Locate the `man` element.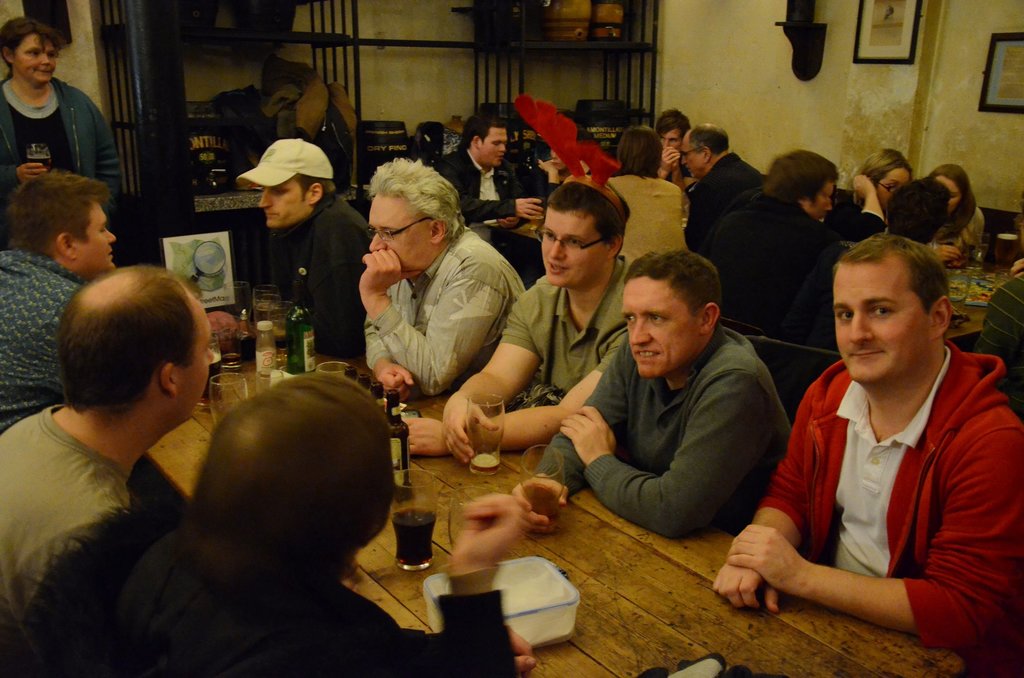
Element bbox: region(975, 266, 1023, 390).
